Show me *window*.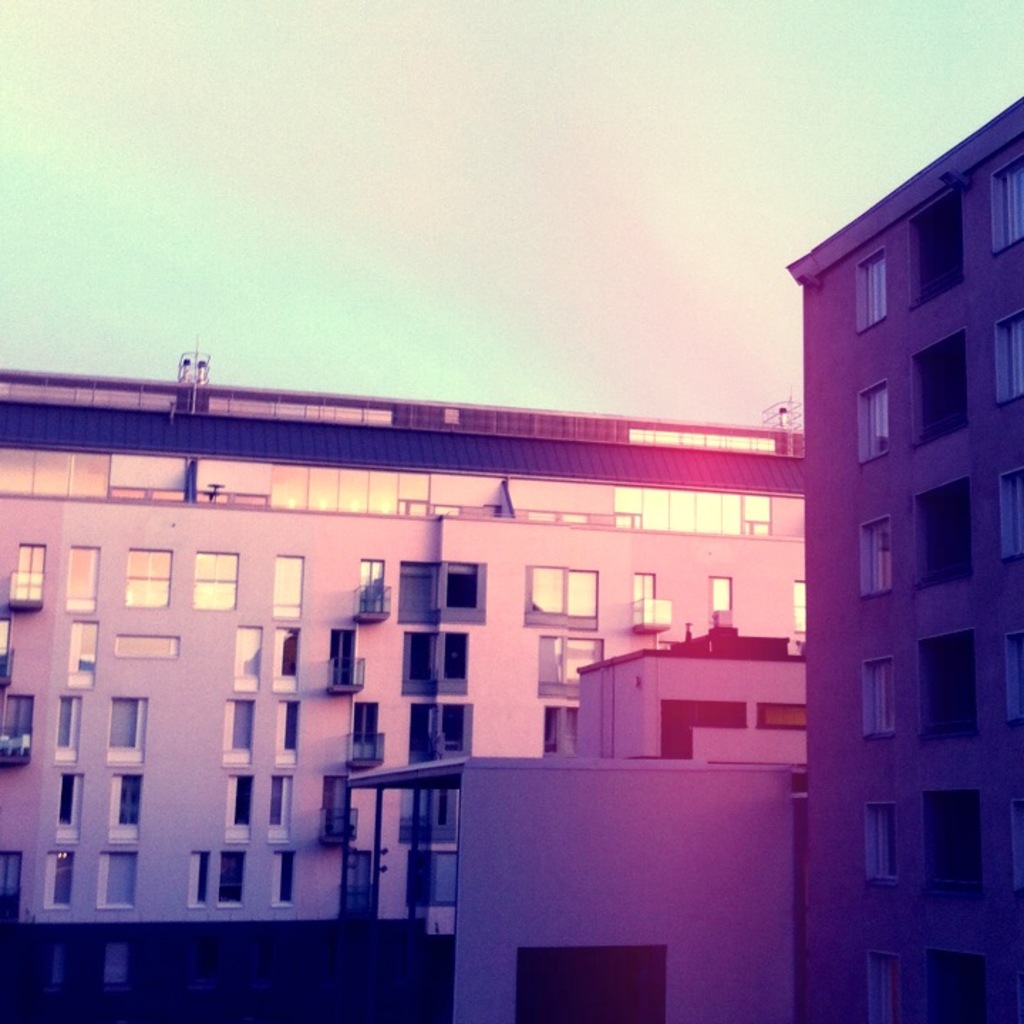
*window* is here: {"left": 273, "top": 849, "right": 297, "bottom": 906}.
